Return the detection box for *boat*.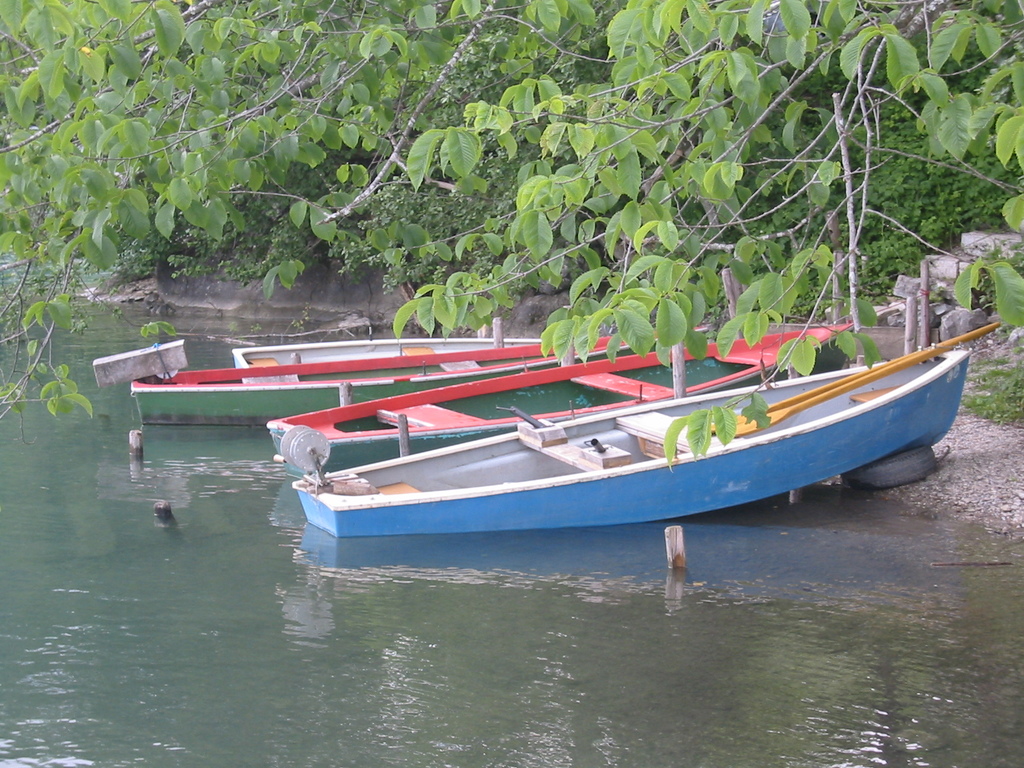
box=[86, 319, 721, 427].
